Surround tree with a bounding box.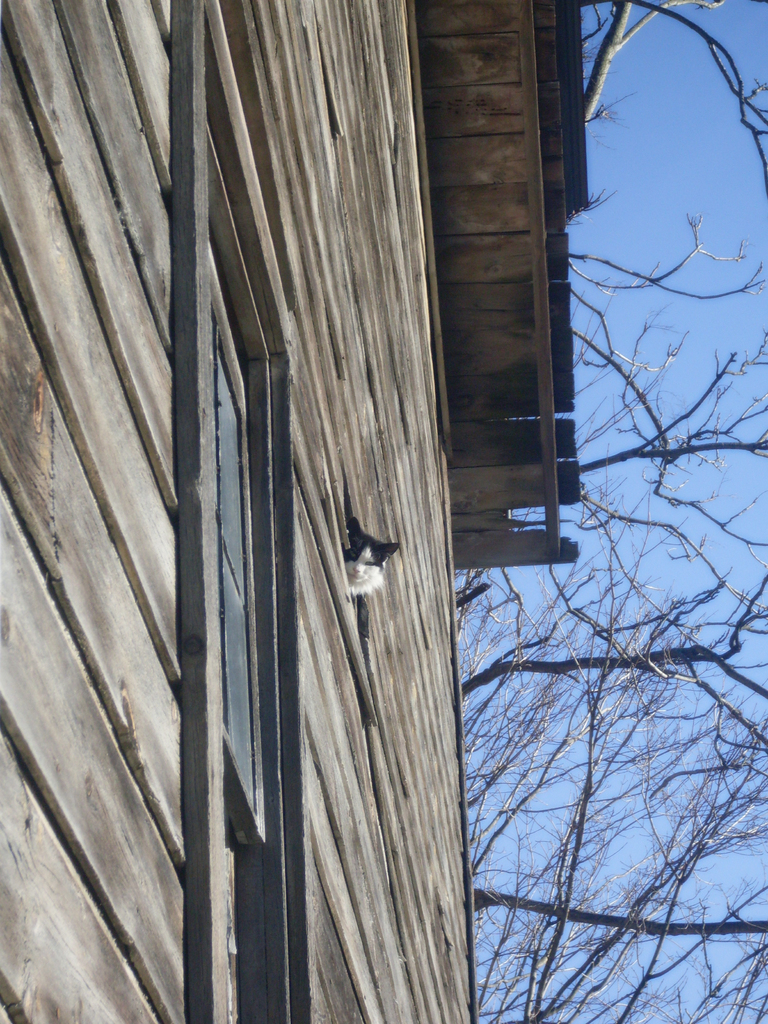
[x1=447, y1=0, x2=767, y2=1023].
